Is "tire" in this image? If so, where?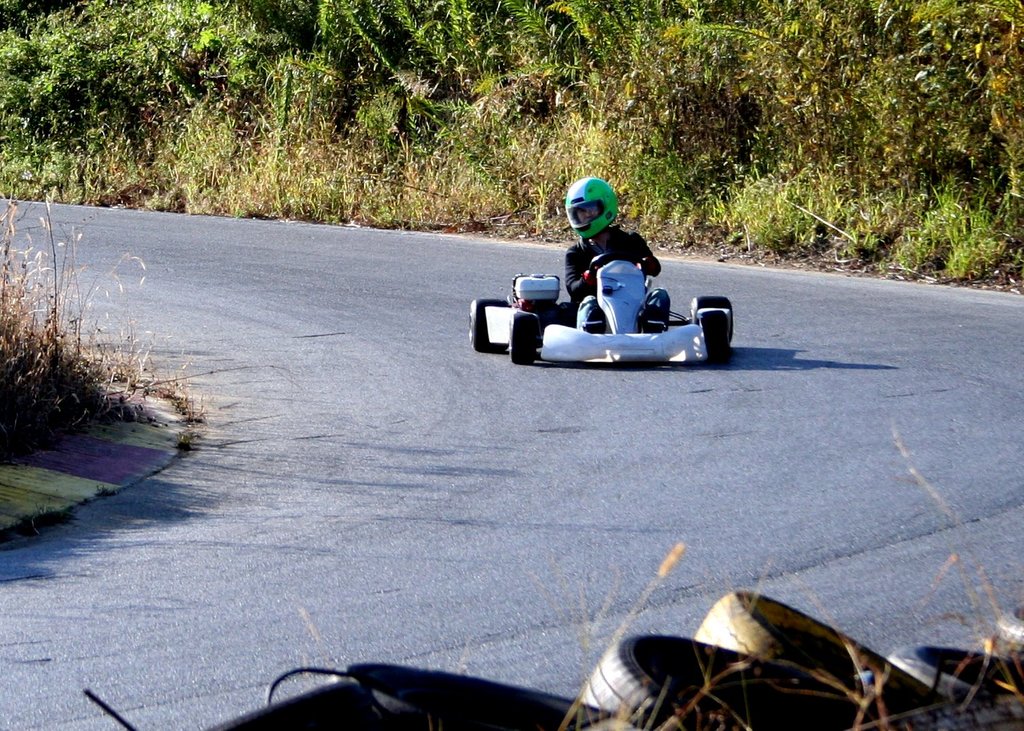
Yes, at region(691, 587, 948, 705).
